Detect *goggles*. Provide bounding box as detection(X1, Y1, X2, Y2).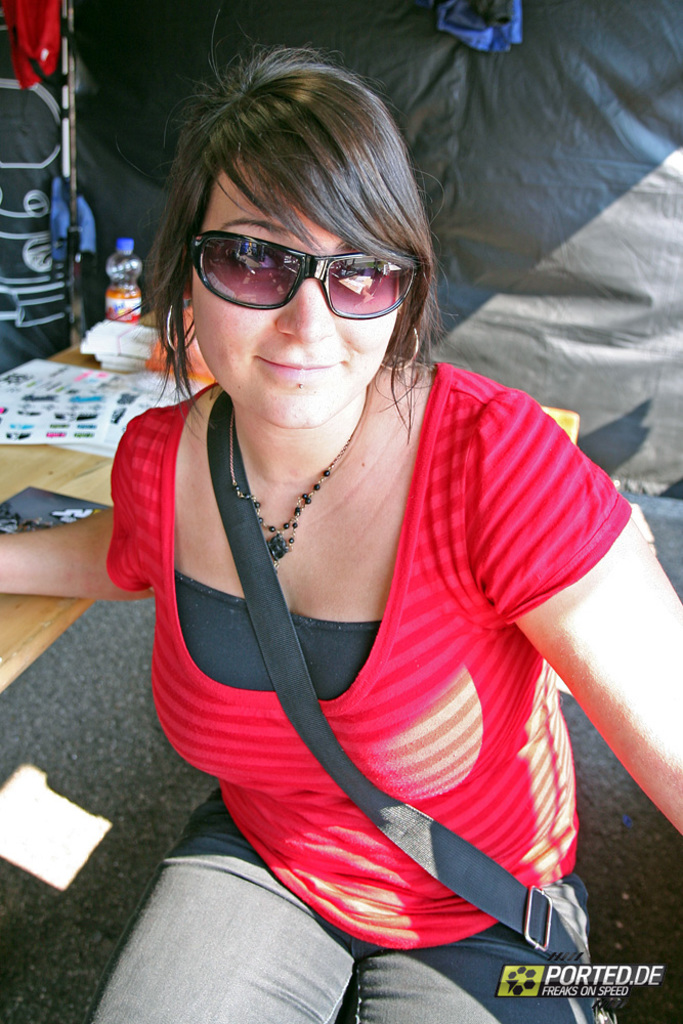
detection(187, 217, 427, 316).
